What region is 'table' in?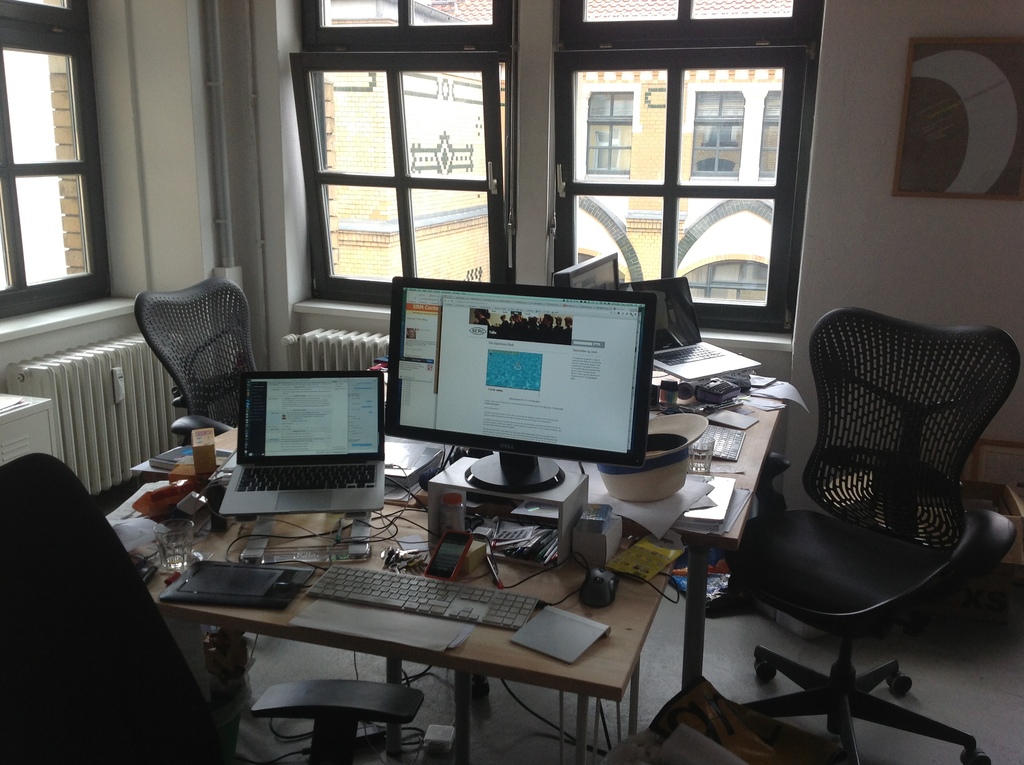
pyautogui.locateOnScreen(147, 389, 783, 547).
